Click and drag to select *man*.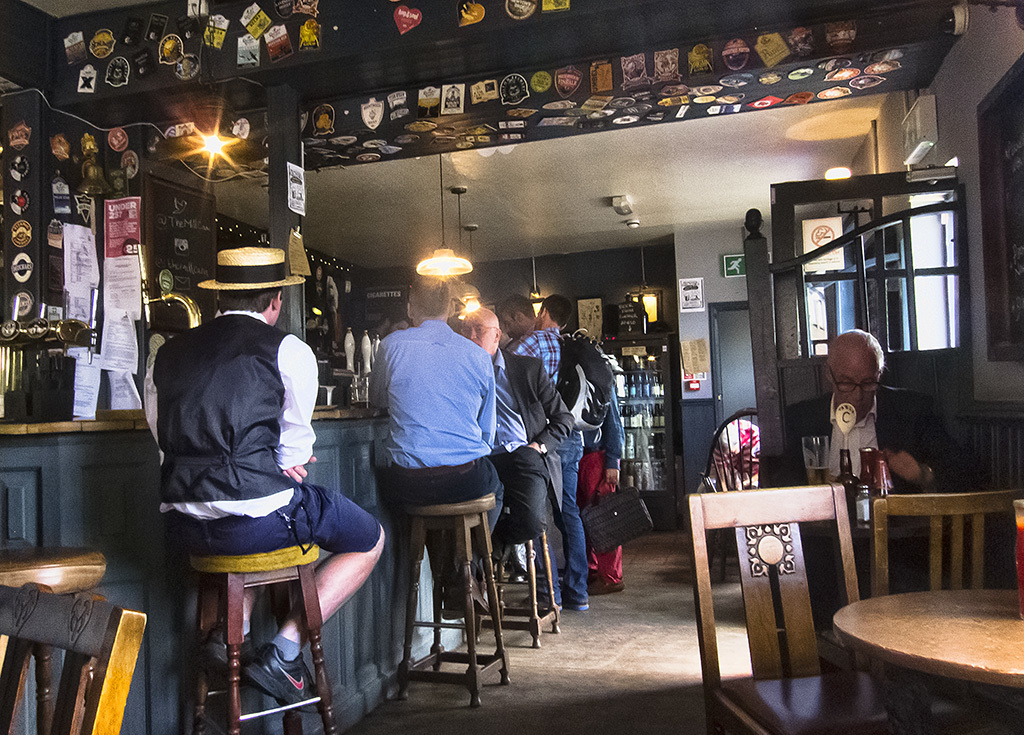
Selection: 779,324,998,645.
